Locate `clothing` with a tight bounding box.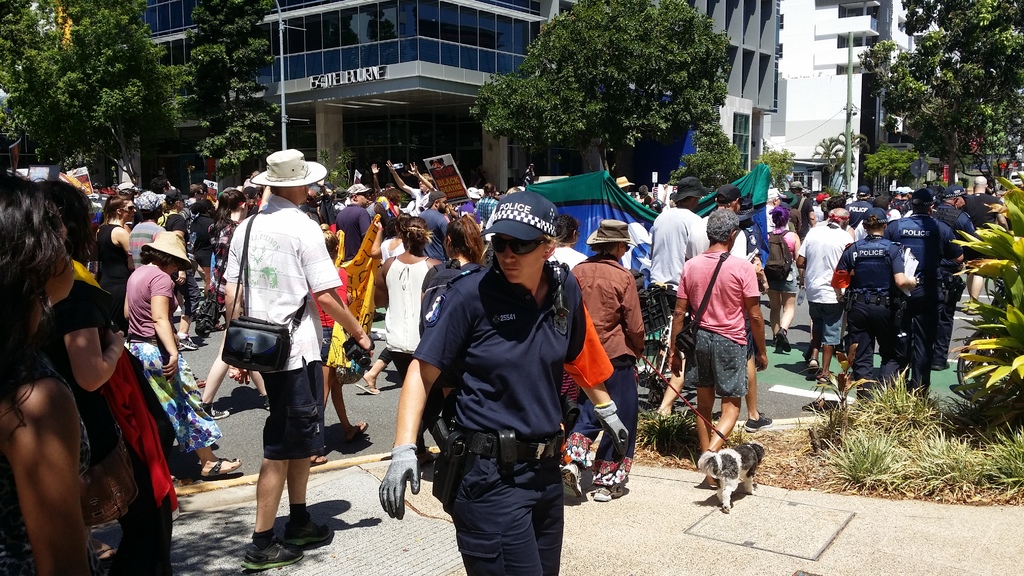
bbox=[416, 257, 471, 334].
